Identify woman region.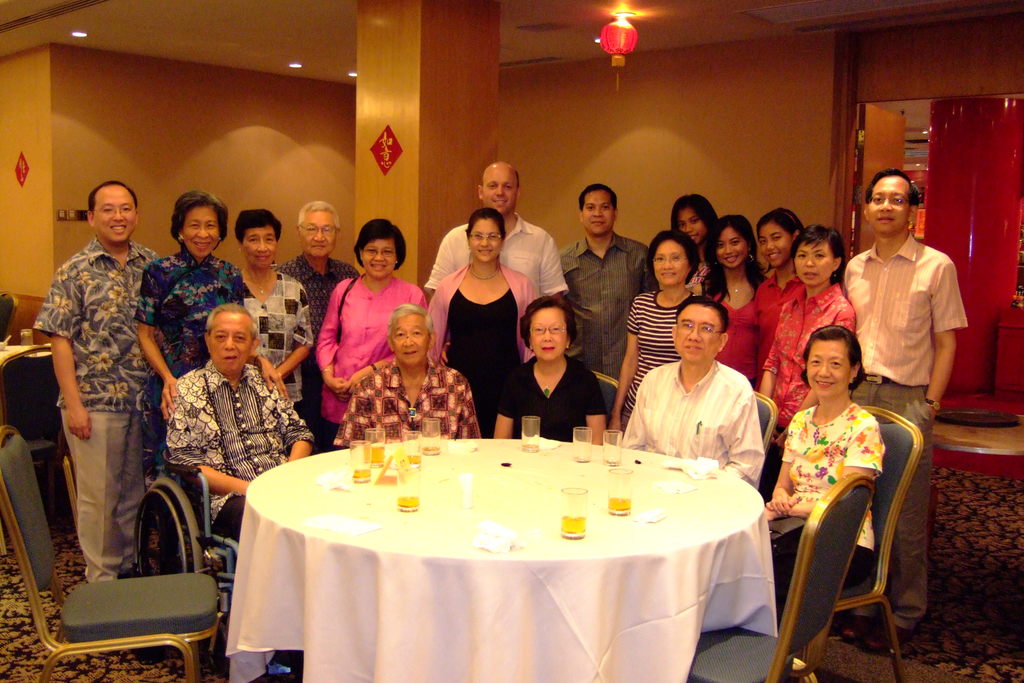
Region: (left=753, top=202, right=800, bottom=378).
